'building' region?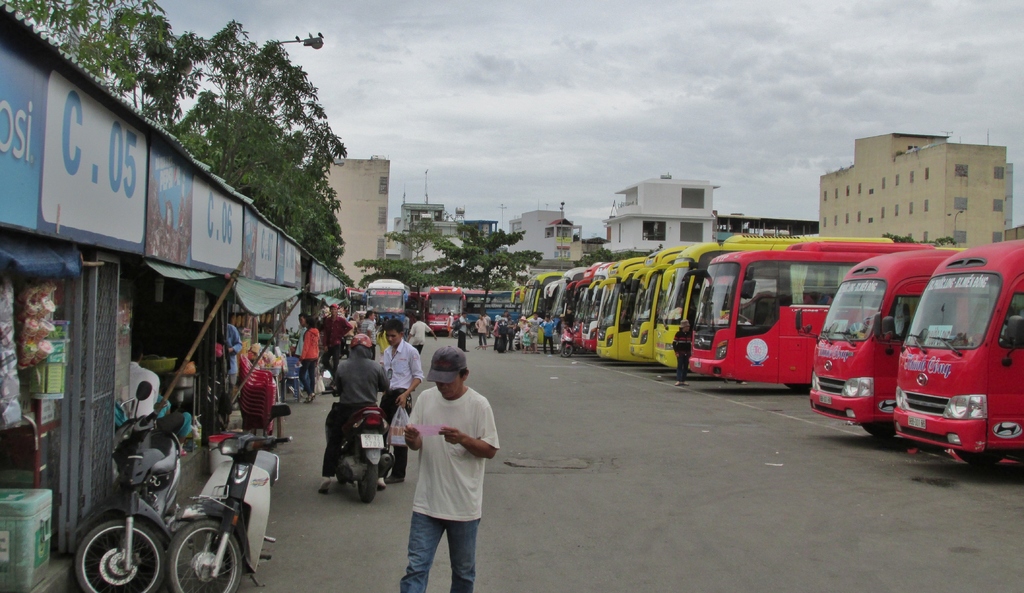
box=[598, 173, 724, 265]
